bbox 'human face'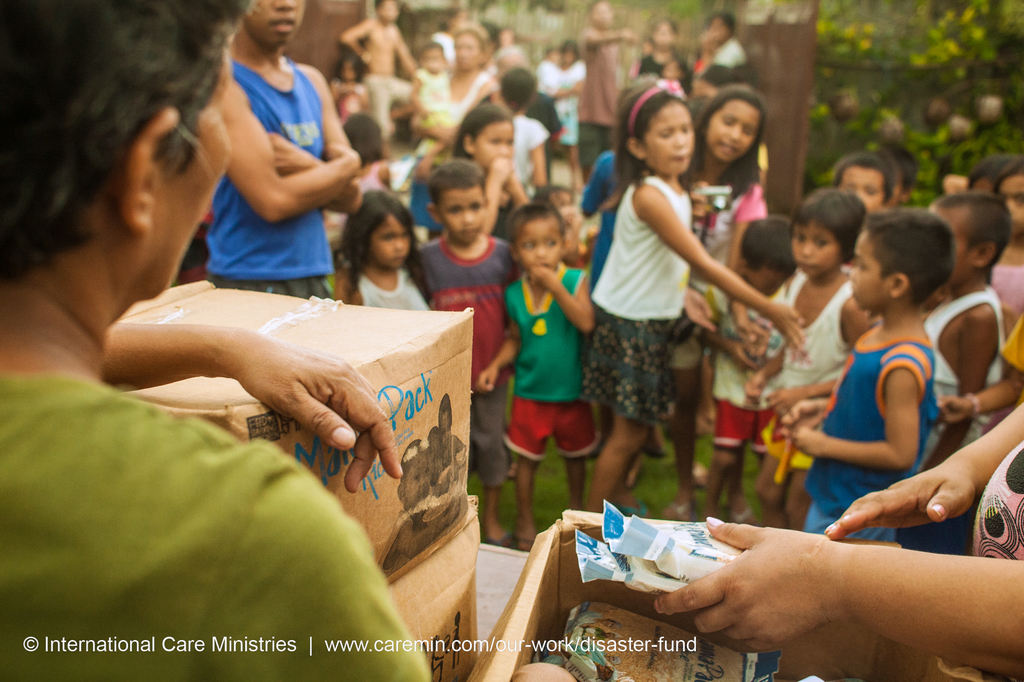
bbox=(476, 123, 514, 171)
